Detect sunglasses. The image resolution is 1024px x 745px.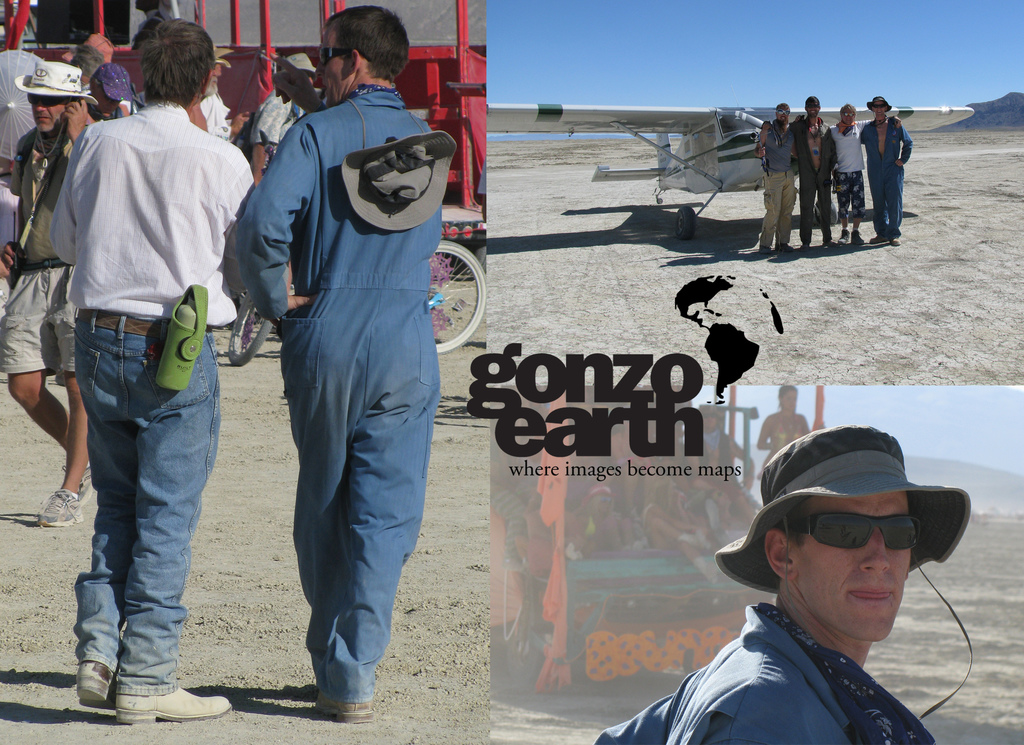
[787, 507, 925, 549].
